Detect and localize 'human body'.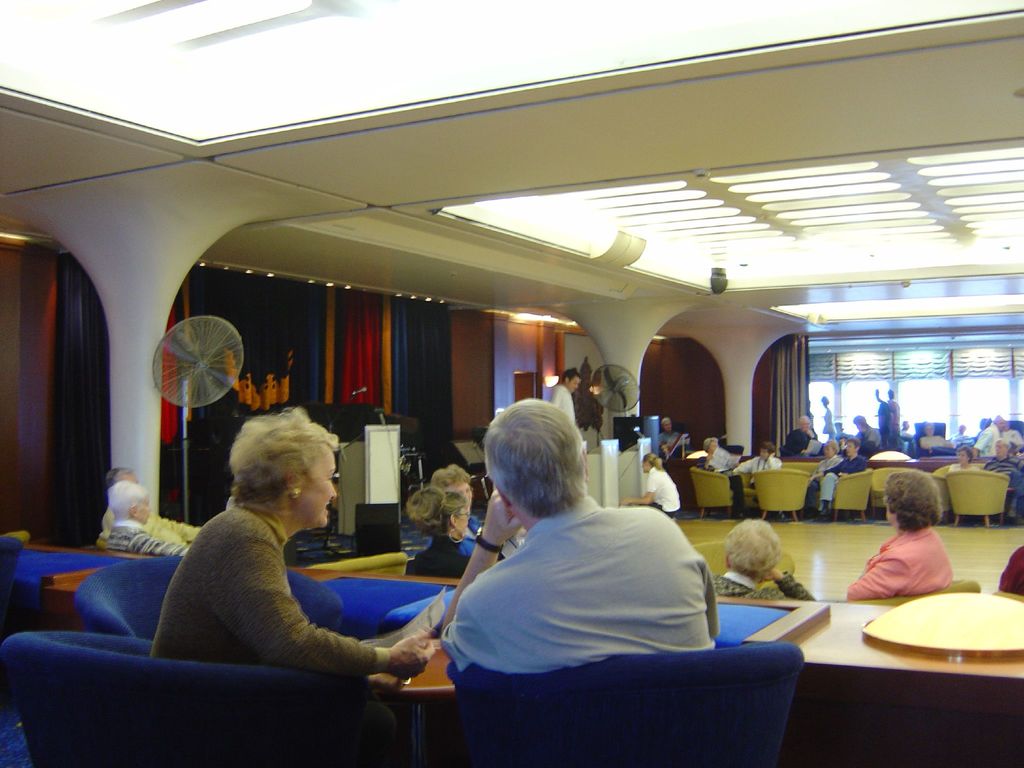
Localized at [616, 467, 684, 517].
